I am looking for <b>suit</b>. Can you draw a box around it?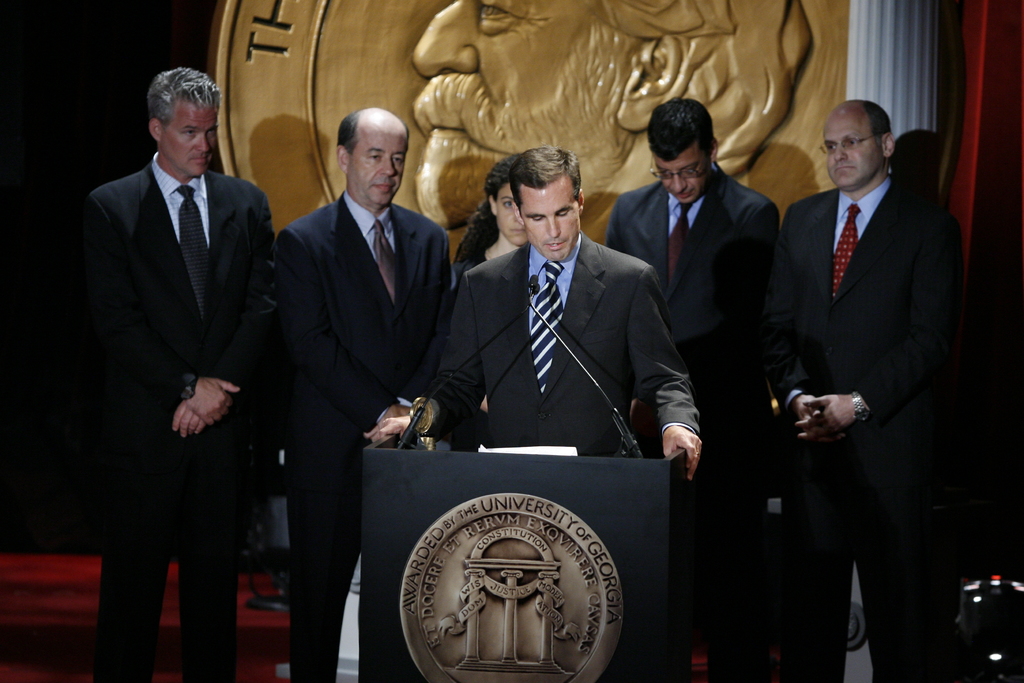
Sure, the bounding box is select_region(269, 185, 451, 682).
